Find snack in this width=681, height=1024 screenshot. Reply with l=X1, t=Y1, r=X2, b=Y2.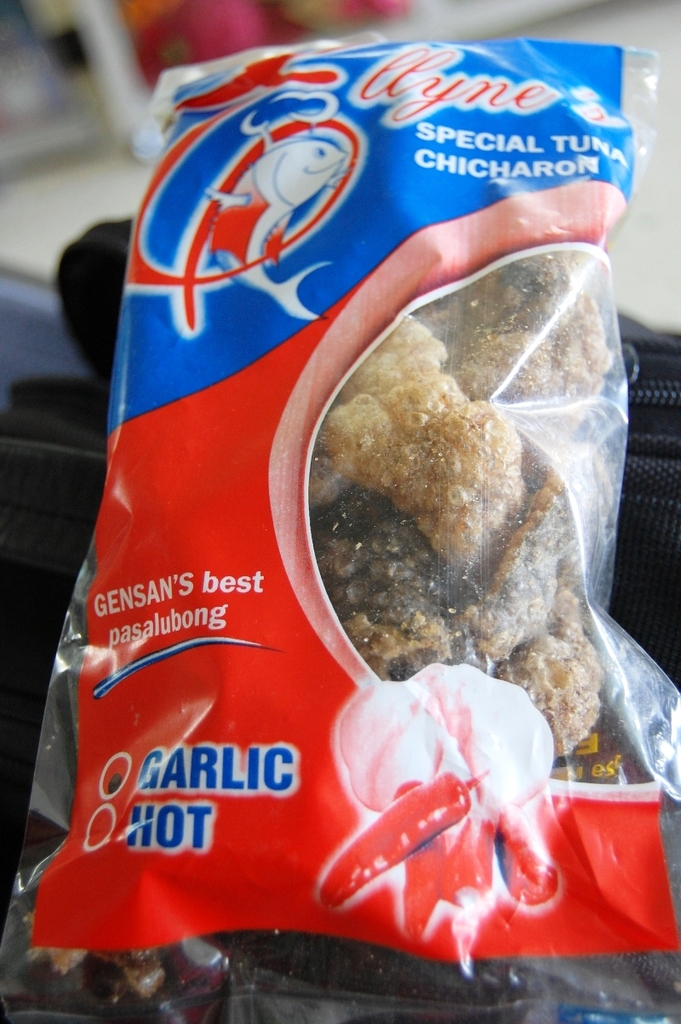
l=304, t=242, r=621, b=817.
